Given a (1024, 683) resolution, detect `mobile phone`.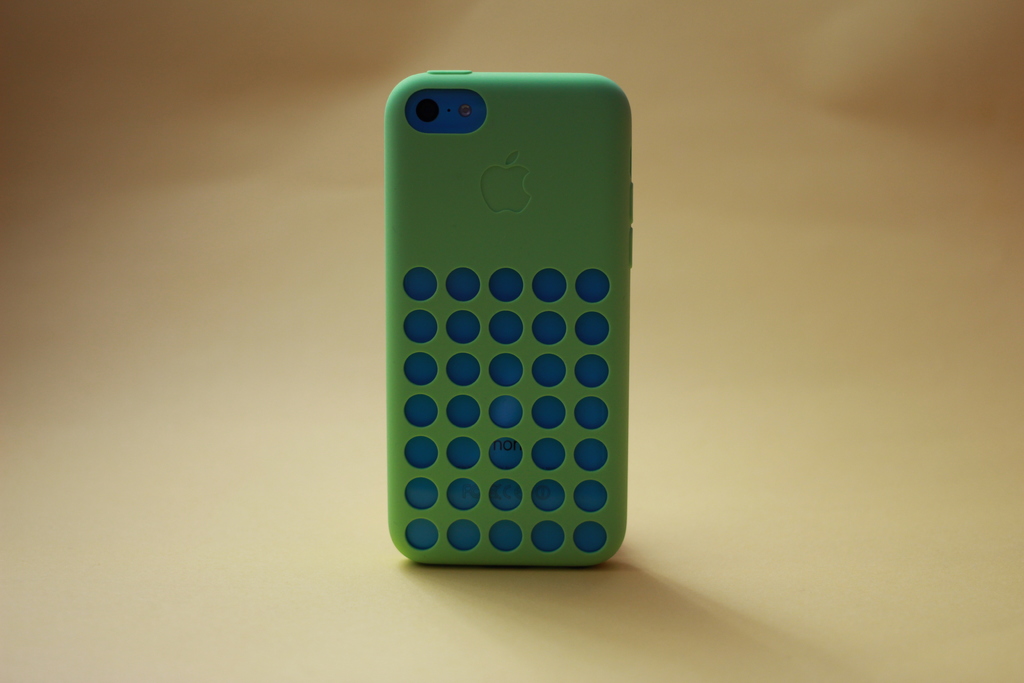
383/69/638/572.
